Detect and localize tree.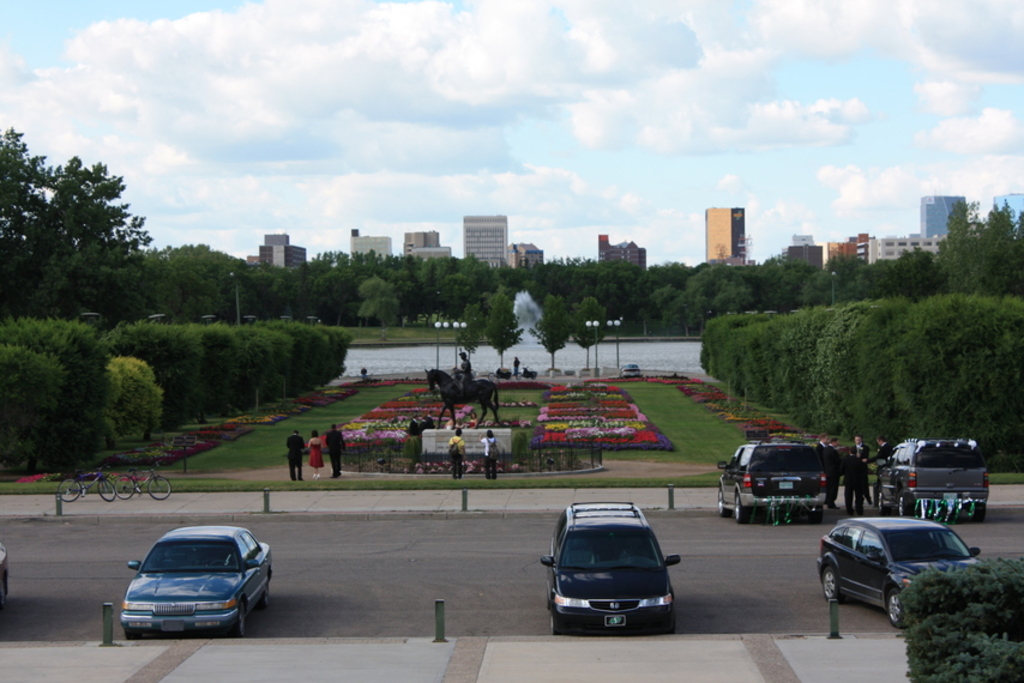
Localized at 531, 294, 574, 364.
